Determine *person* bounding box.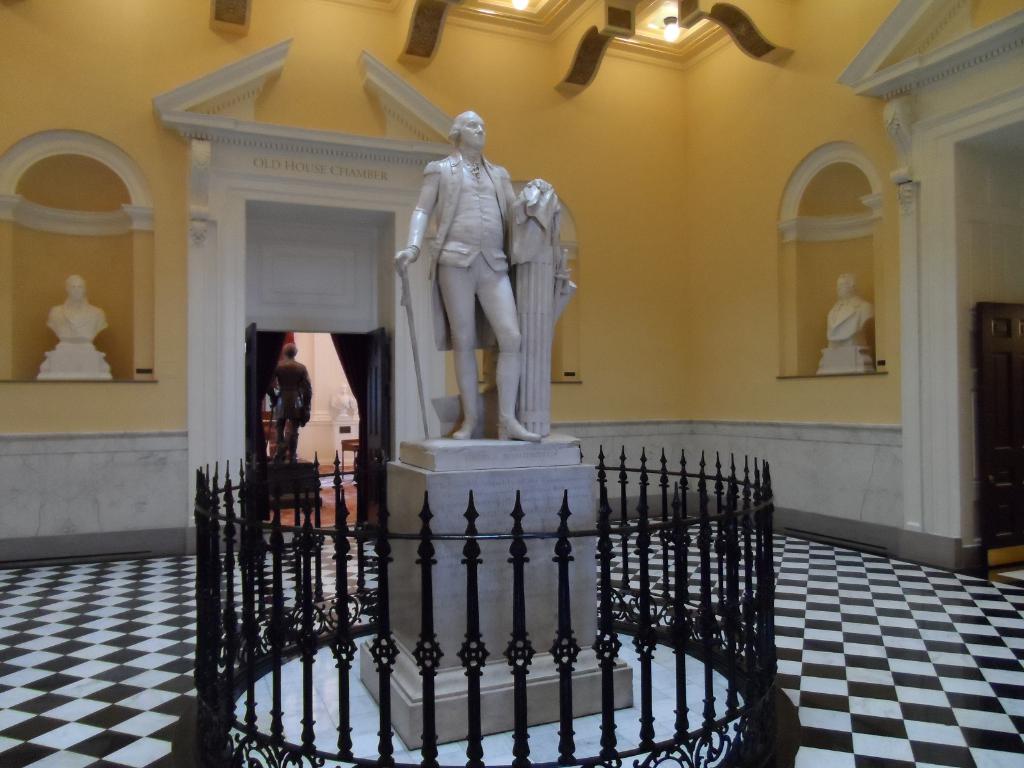
Determined: select_region(48, 276, 109, 344).
